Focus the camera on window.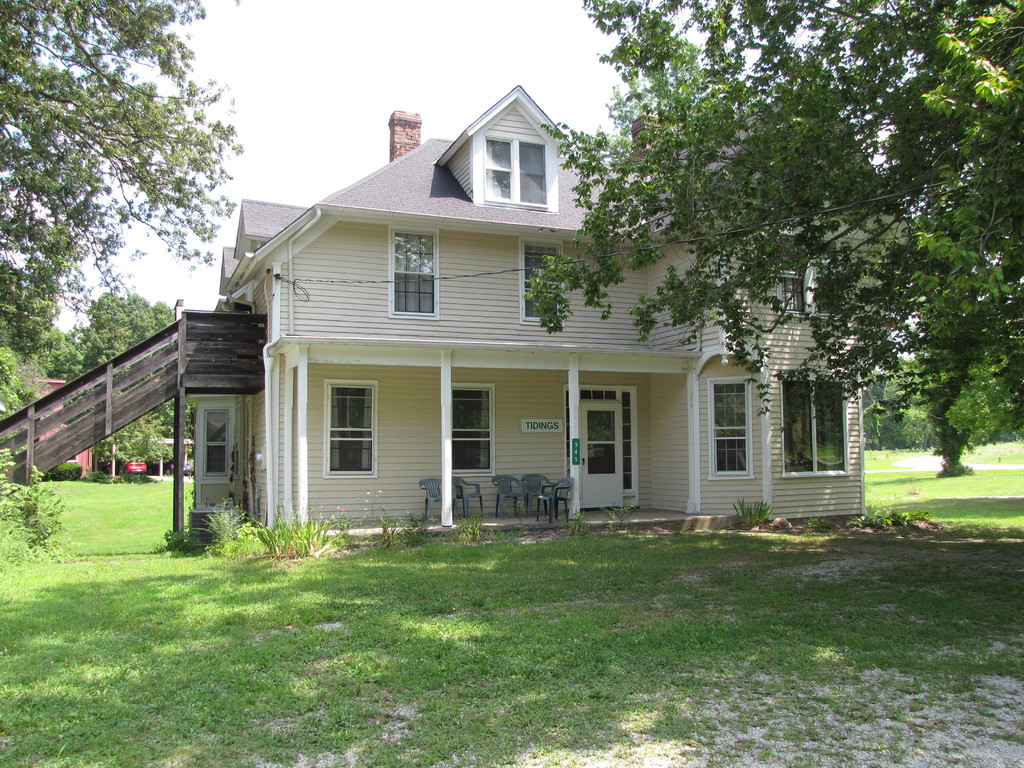
Focus region: left=711, top=378, right=755, bottom=479.
